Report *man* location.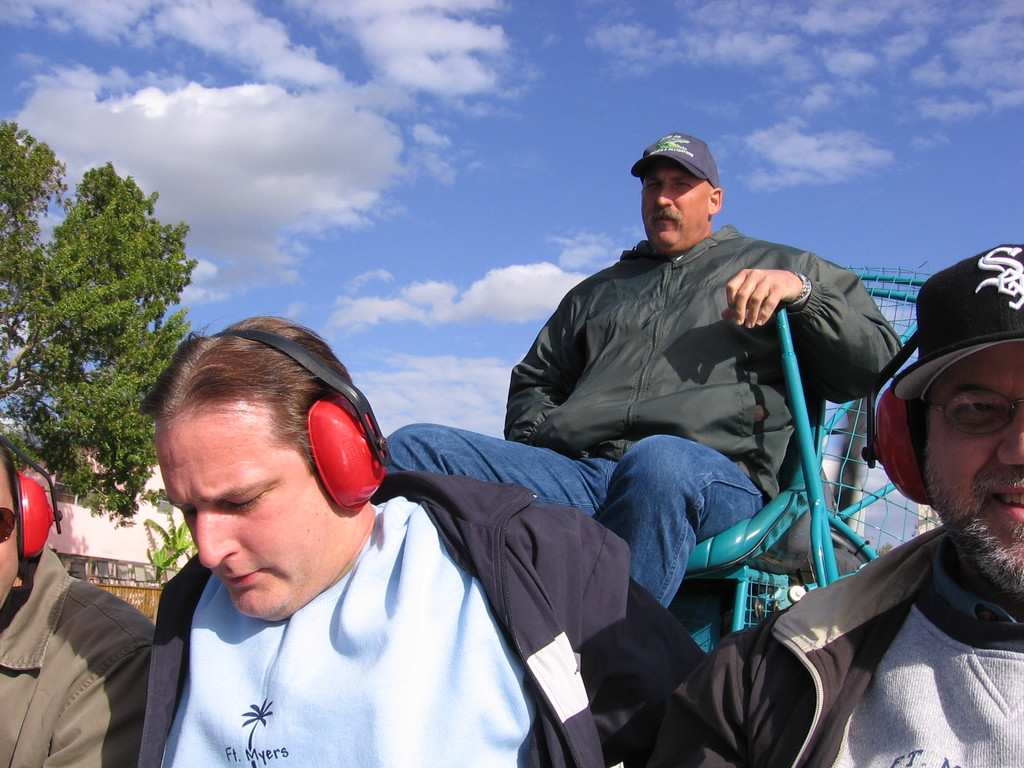
Report: l=68, t=311, r=541, b=767.
